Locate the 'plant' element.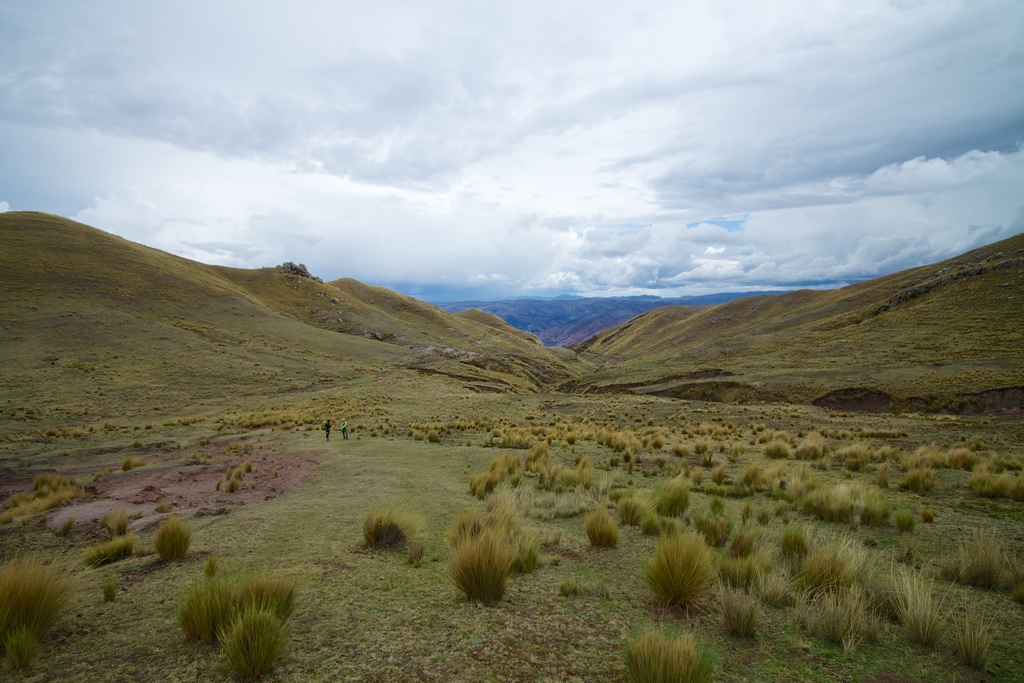
Element bbox: crop(90, 423, 92, 432).
